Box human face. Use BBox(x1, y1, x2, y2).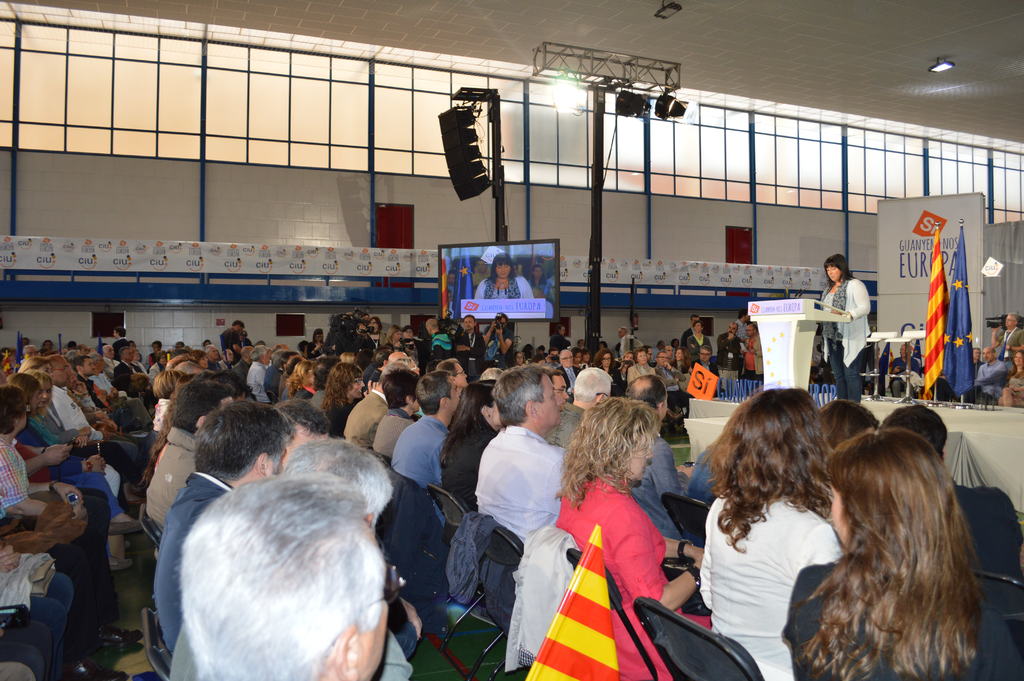
BBox(635, 350, 650, 363).
